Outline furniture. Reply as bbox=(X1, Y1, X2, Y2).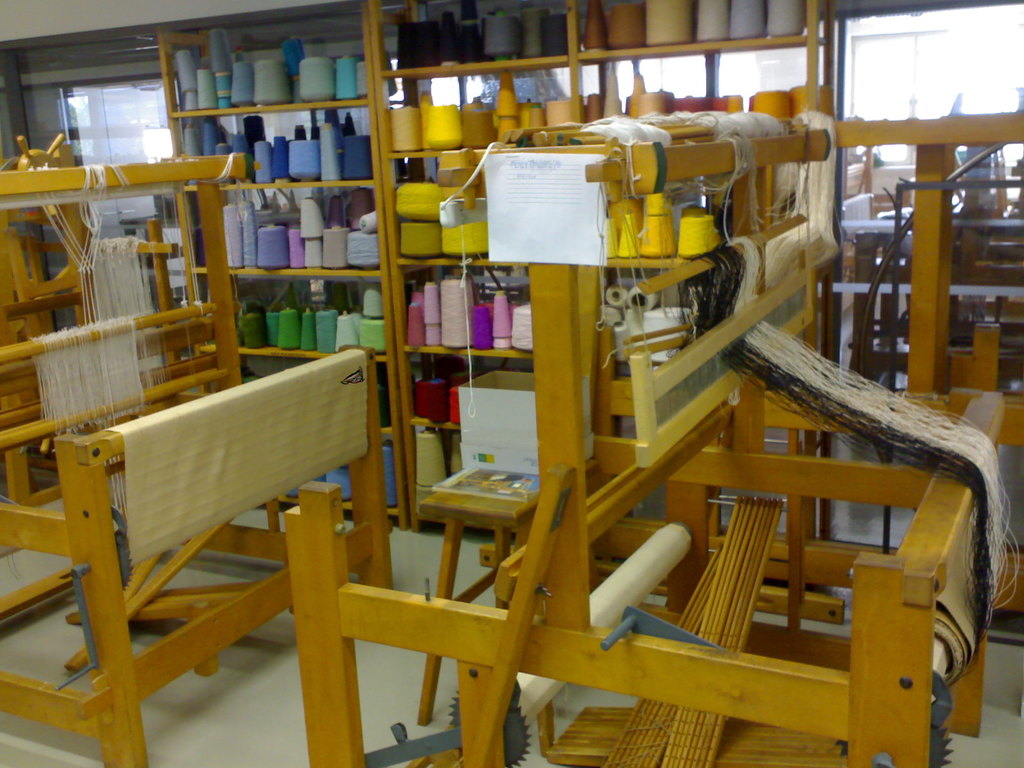
bbox=(289, 110, 1023, 767).
